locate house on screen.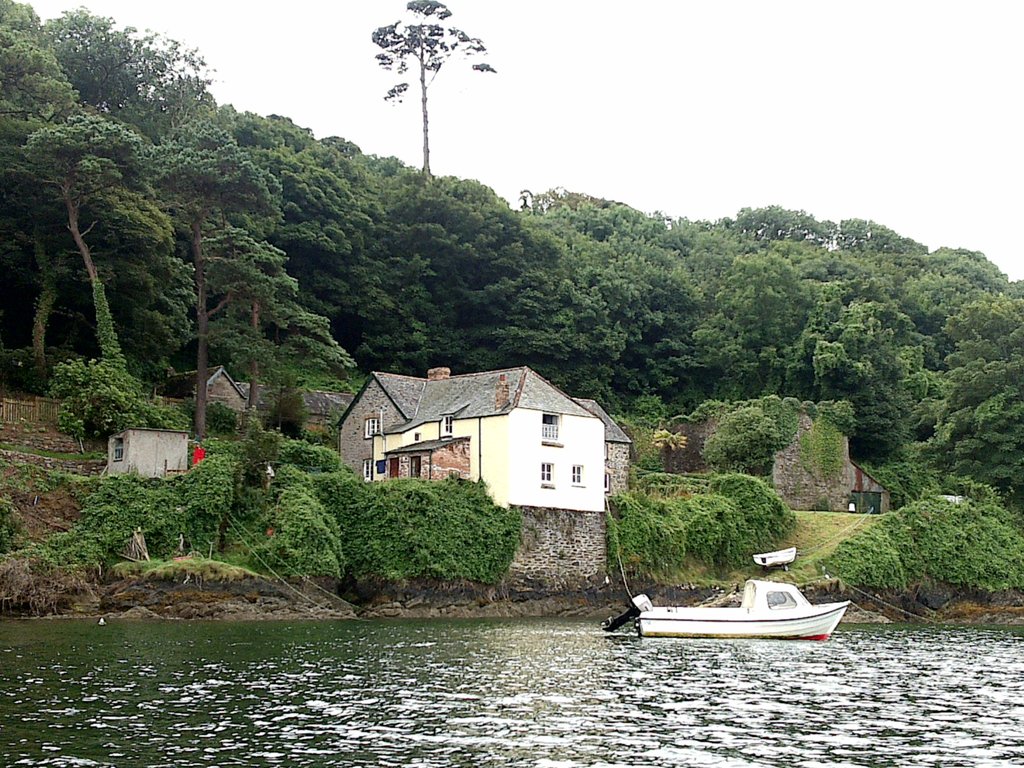
On screen at {"x1": 332, "y1": 362, "x2": 629, "y2": 595}.
